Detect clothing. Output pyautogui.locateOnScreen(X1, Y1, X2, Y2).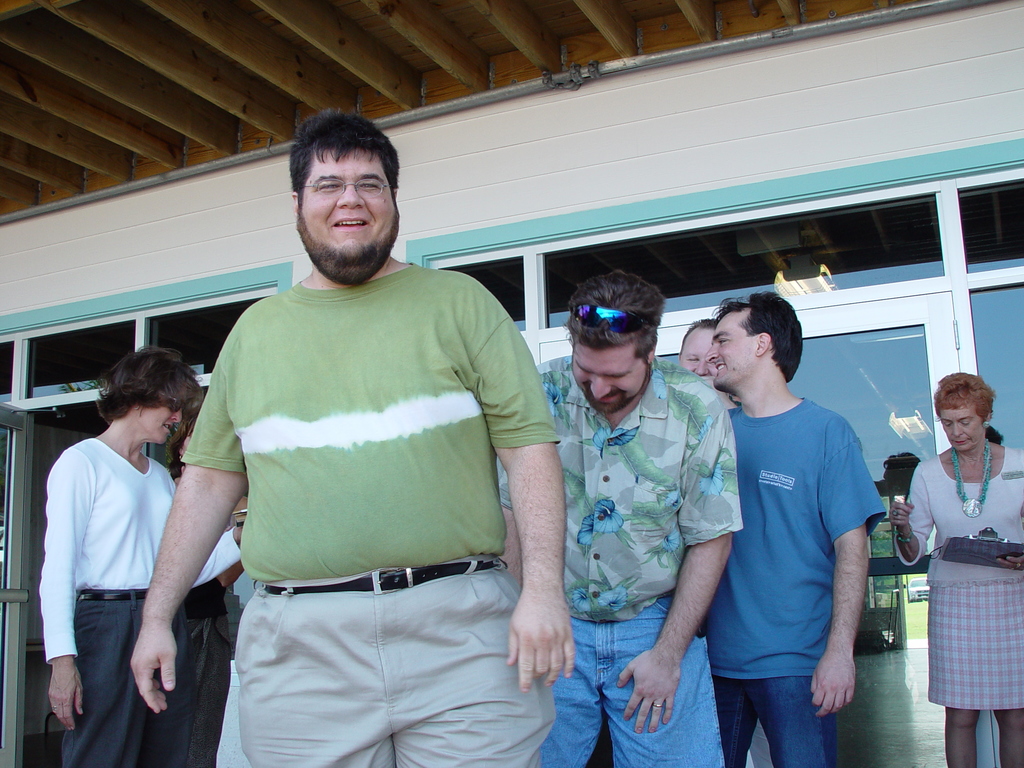
pyautogui.locateOnScreen(707, 387, 901, 764).
